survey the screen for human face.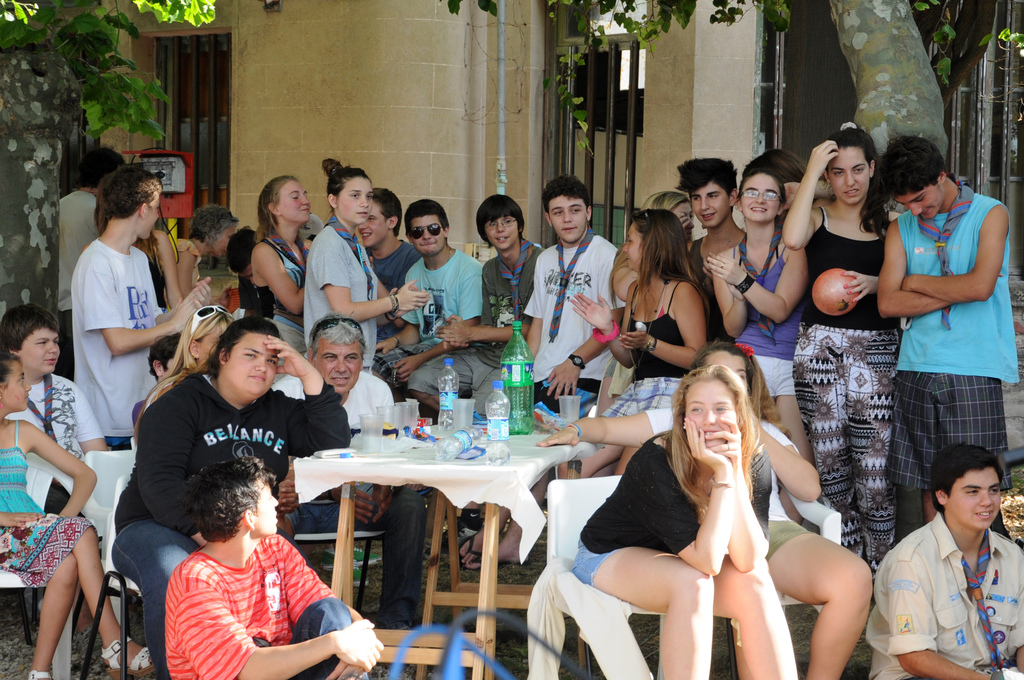
Survey found: Rect(222, 336, 284, 394).
